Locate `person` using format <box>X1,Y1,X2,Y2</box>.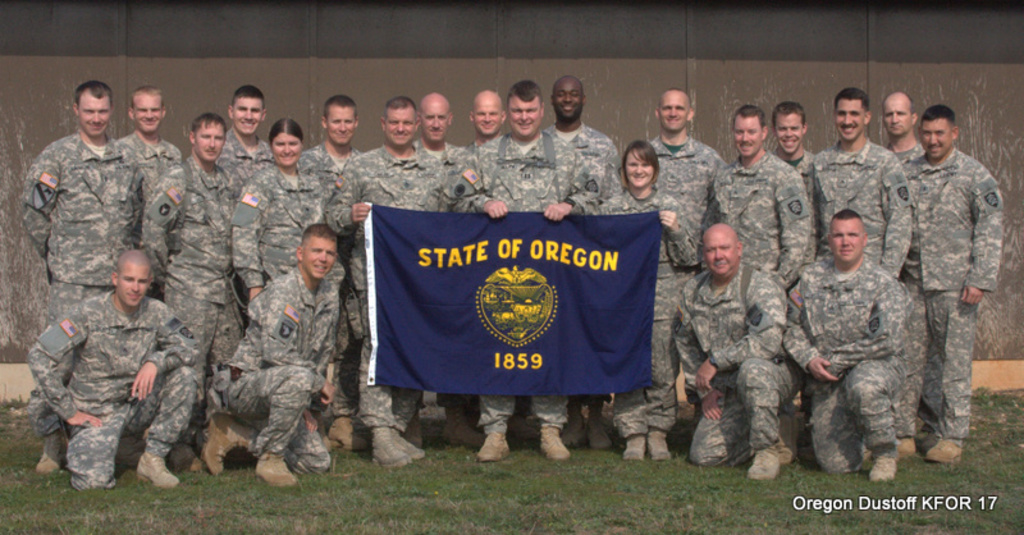
<box>220,88,275,191</box>.
